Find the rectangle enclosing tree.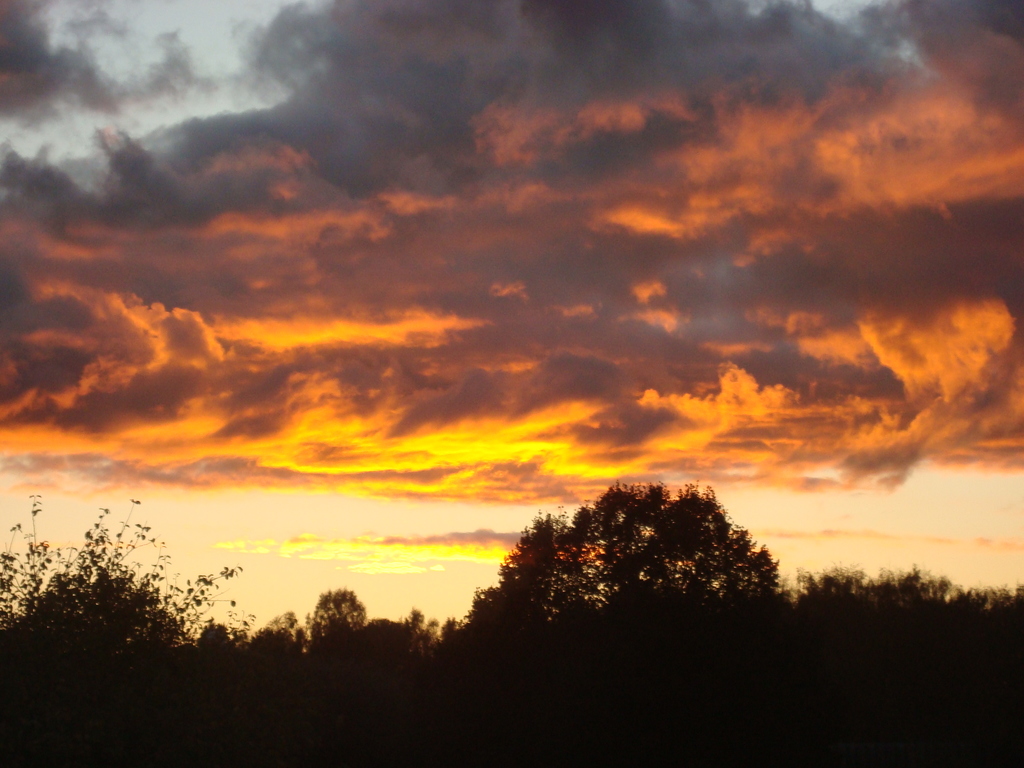
x1=468 y1=480 x2=794 y2=635.
